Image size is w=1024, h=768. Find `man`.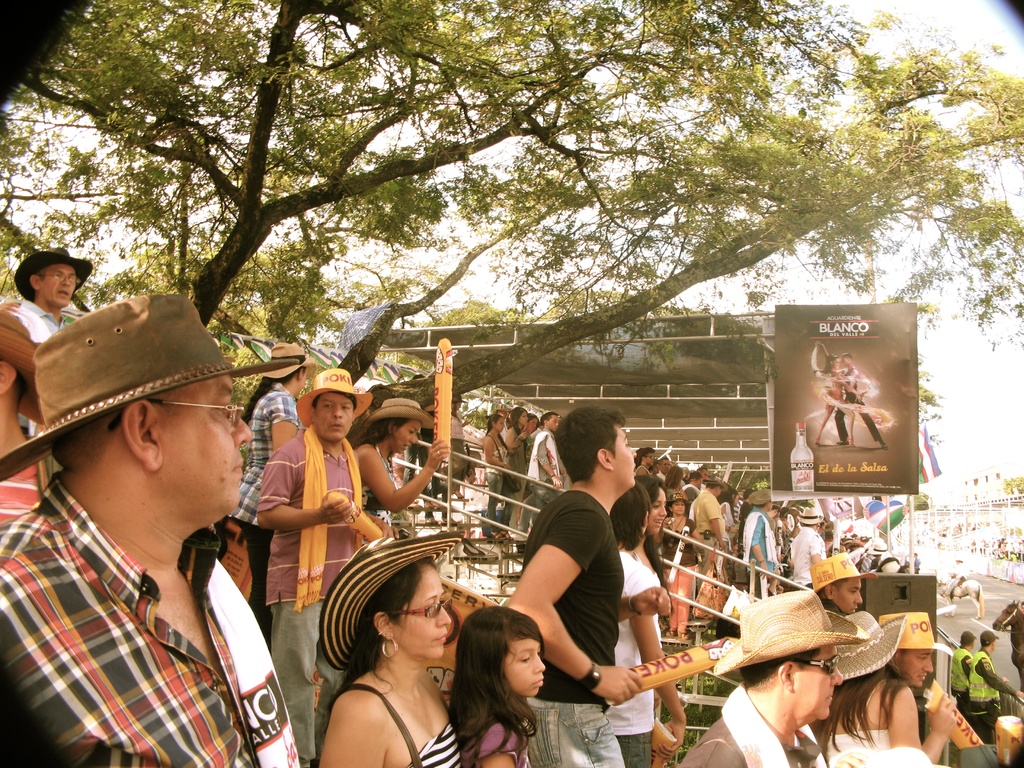
Rect(814, 518, 828, 541).
